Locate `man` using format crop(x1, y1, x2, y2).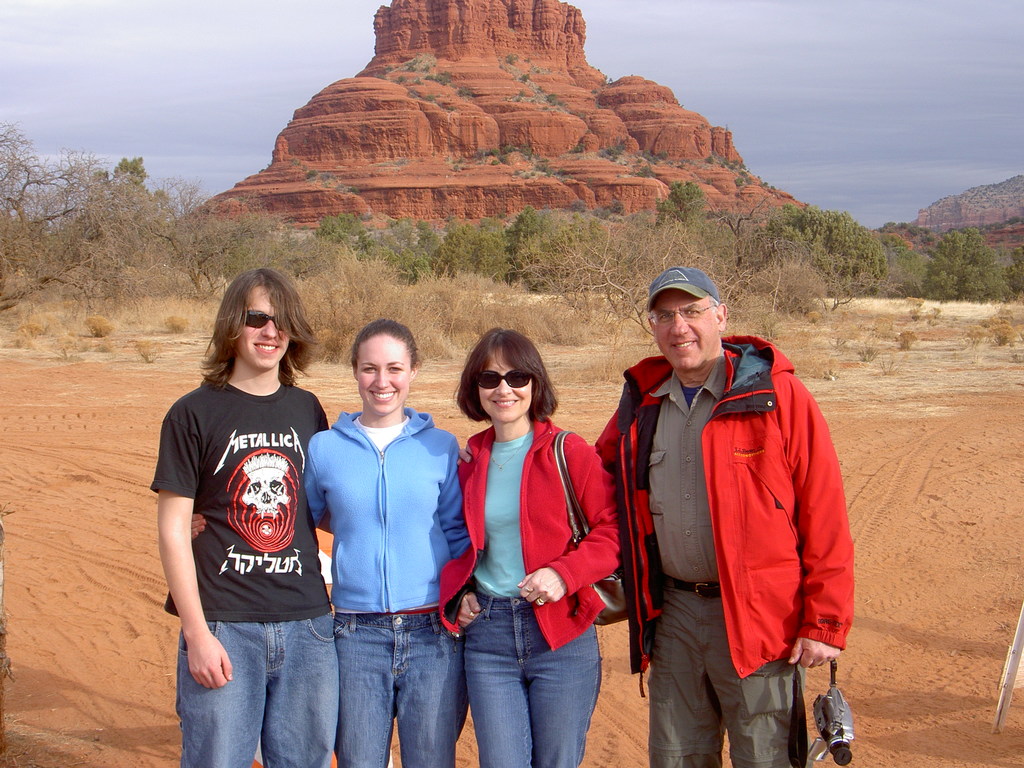
crop(150, 266, 341, 767).
